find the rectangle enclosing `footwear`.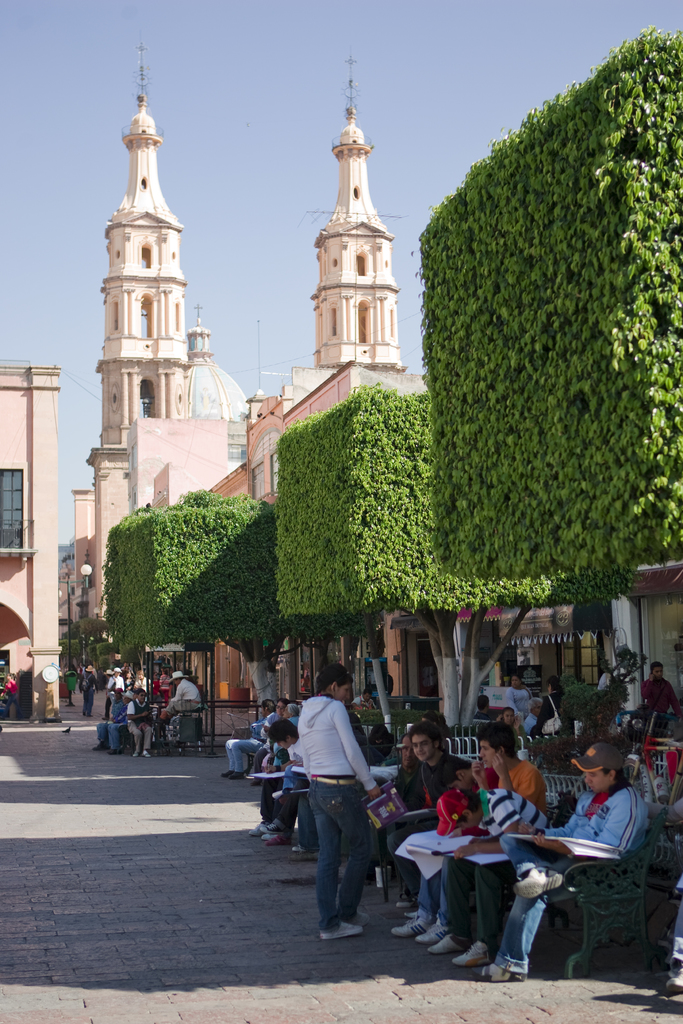
bbox=[320, 915, 368, 939].
